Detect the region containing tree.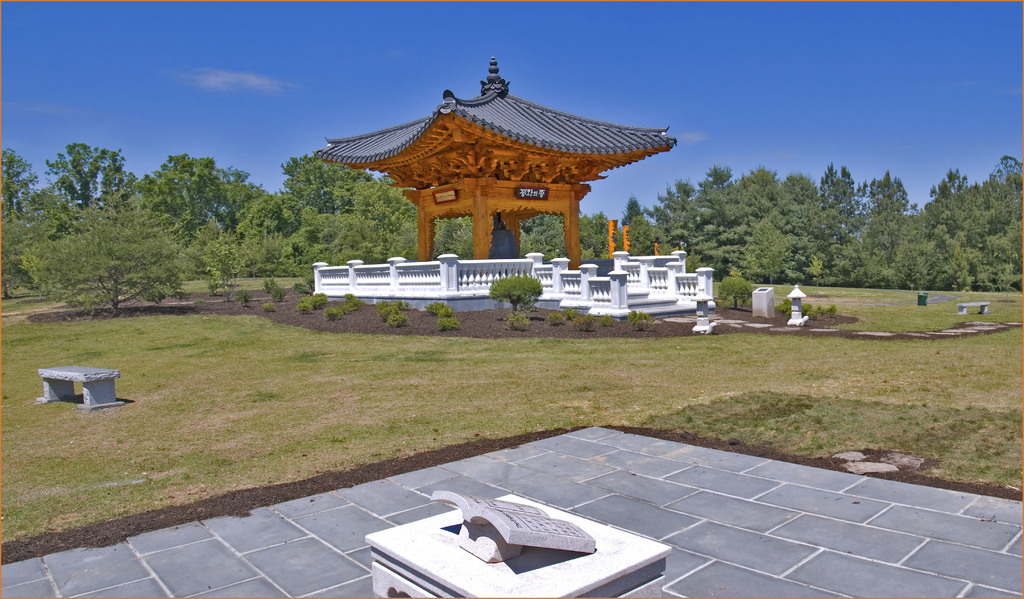
236 190 303 236.
